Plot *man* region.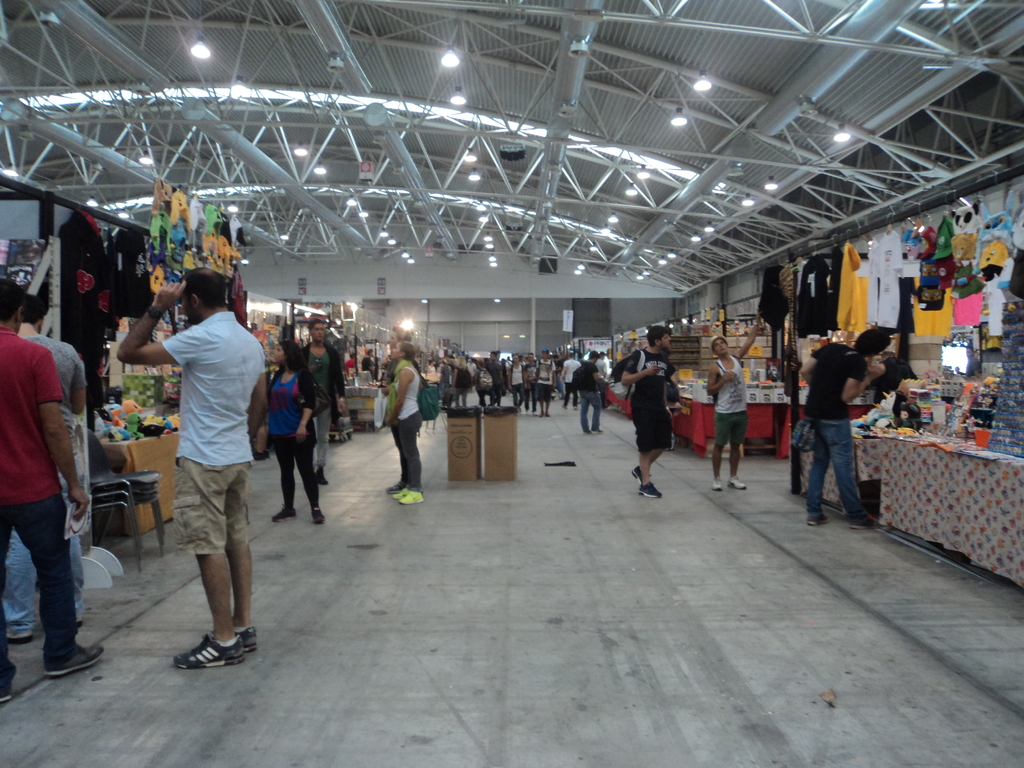
Plotted at Rect(358, 349, 372, 370).
